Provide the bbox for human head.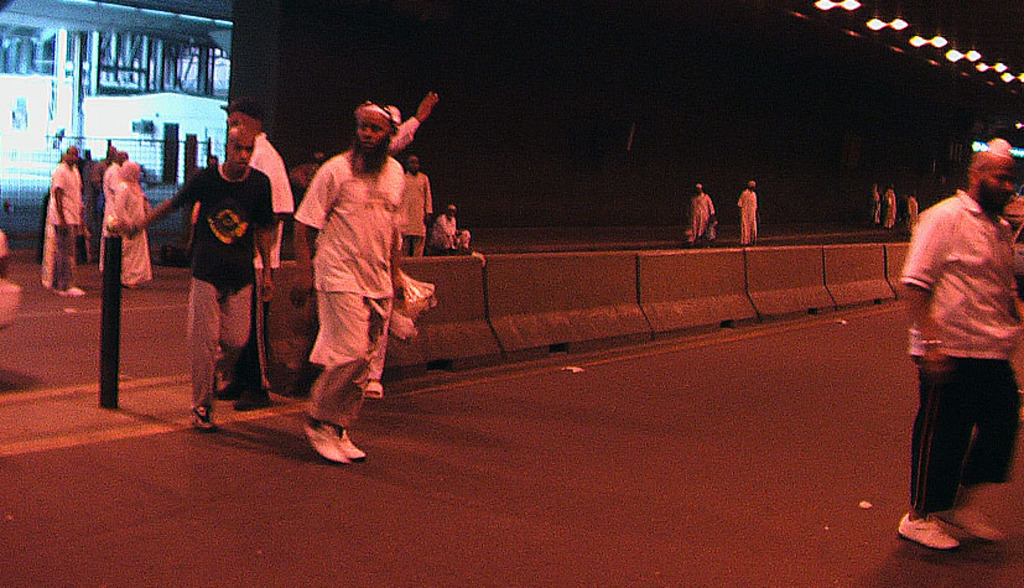
64, 145, 78, 165.
